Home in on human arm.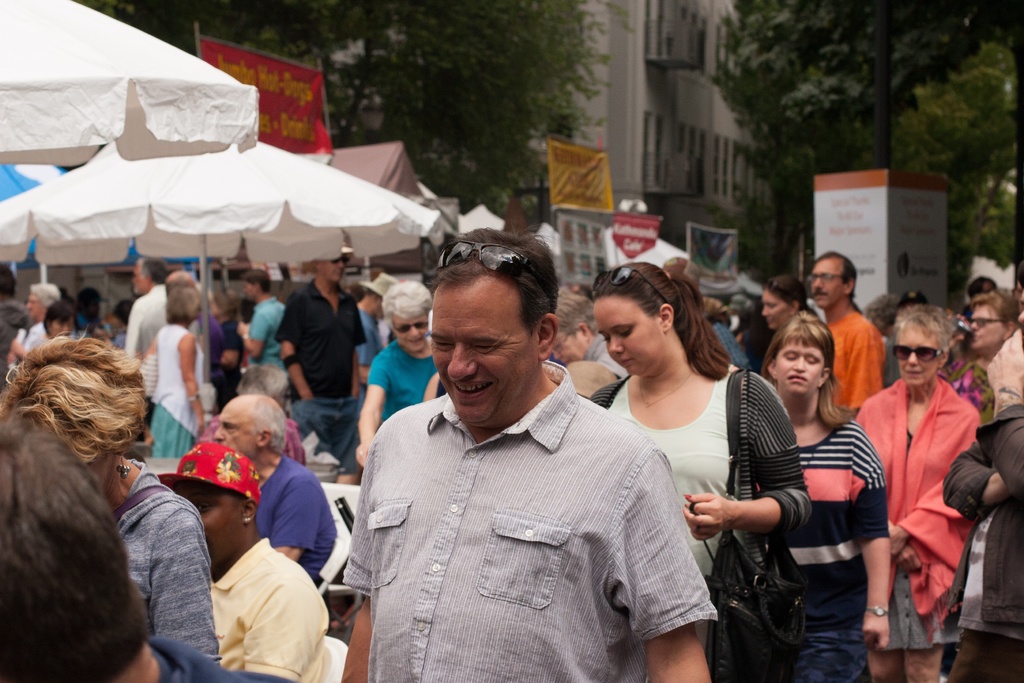
Homed in at l=11, t=334, r=33, b=361.
